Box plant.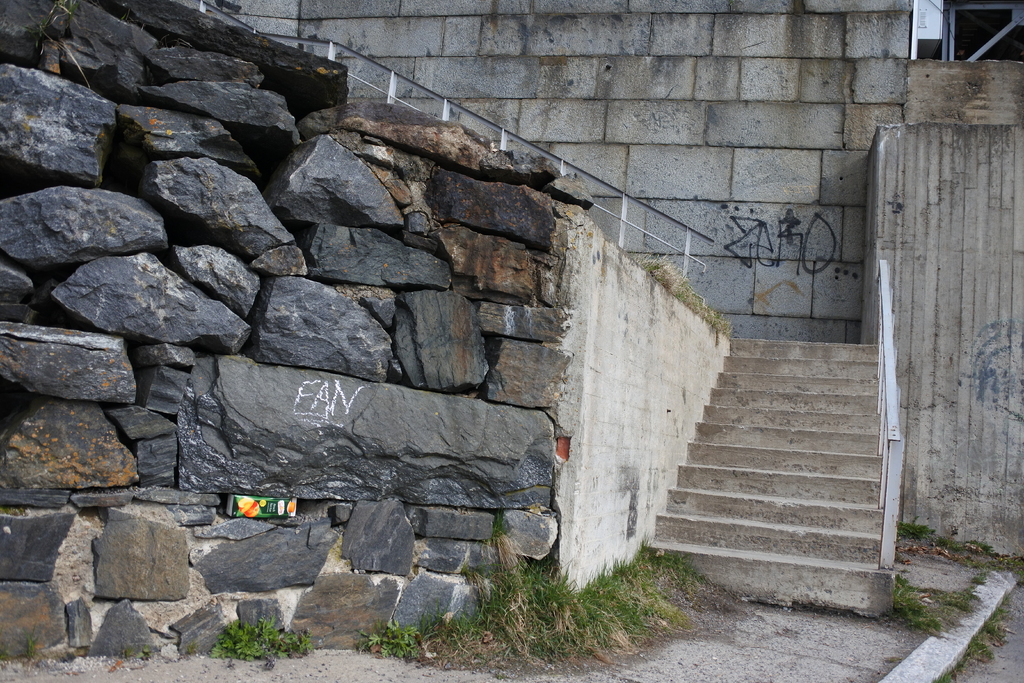
(x1=430, y1=509, x2=700, y2=661).
